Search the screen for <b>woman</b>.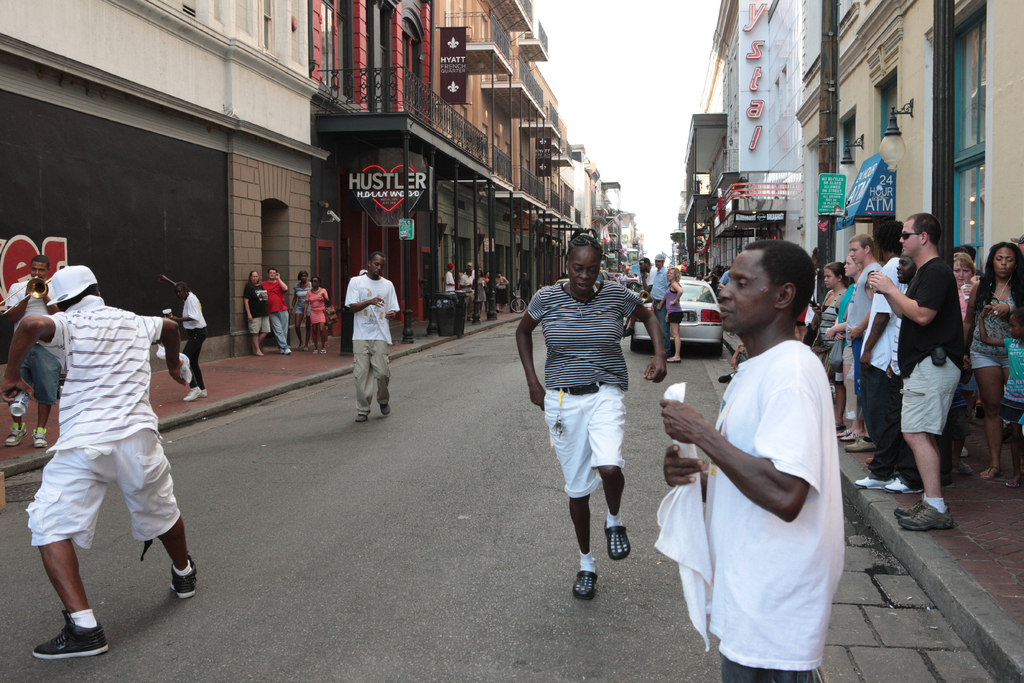
Found at <box>517,240,672,599</box>.
